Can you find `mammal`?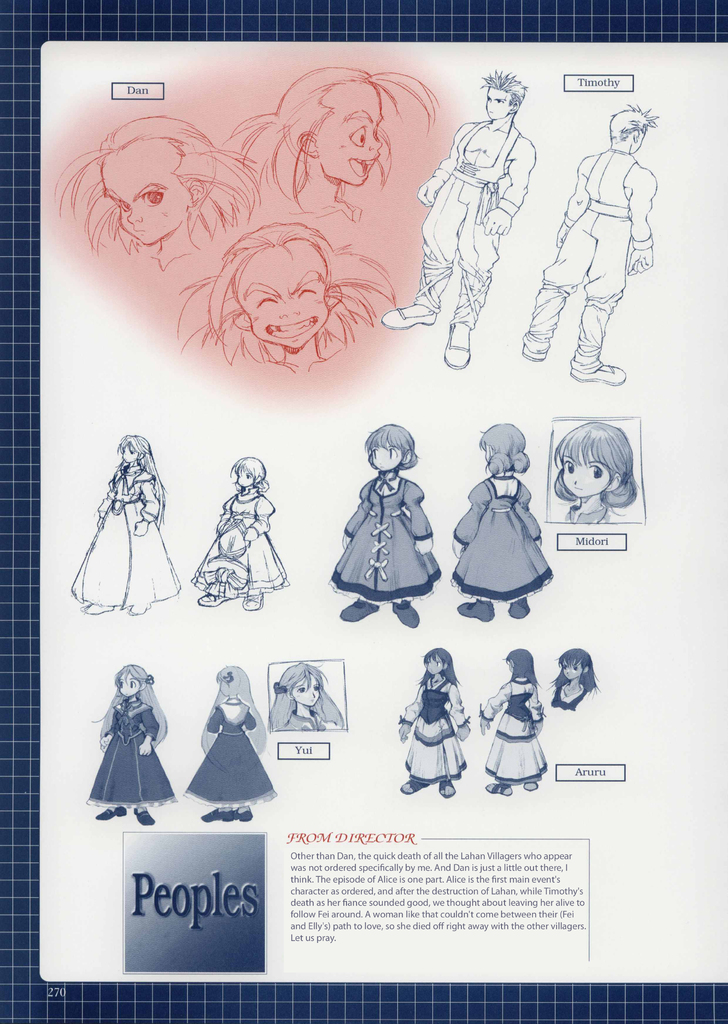
Yes, bounding box: x1=327, y1=419, x2=444, y2=636.
